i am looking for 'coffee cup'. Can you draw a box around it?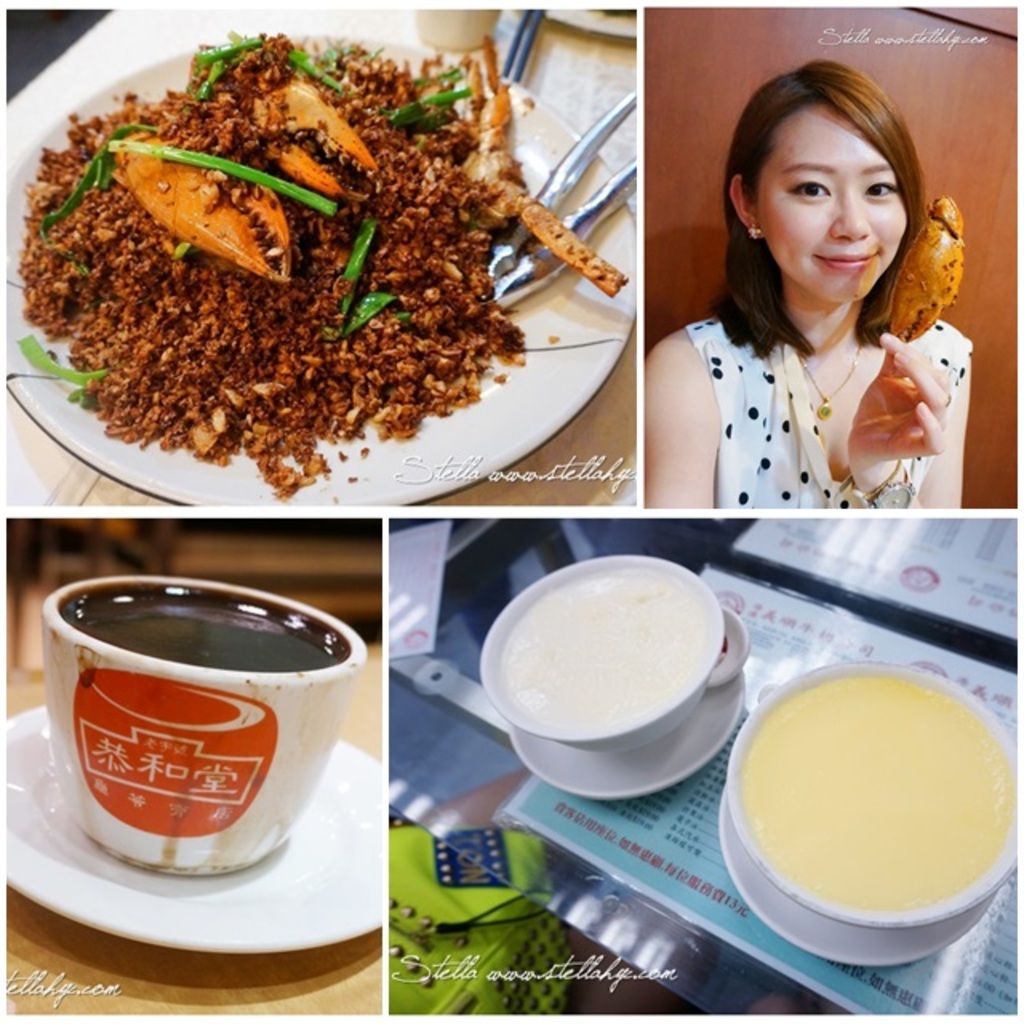
Sure, the bounding box is (38,576,370,875).
